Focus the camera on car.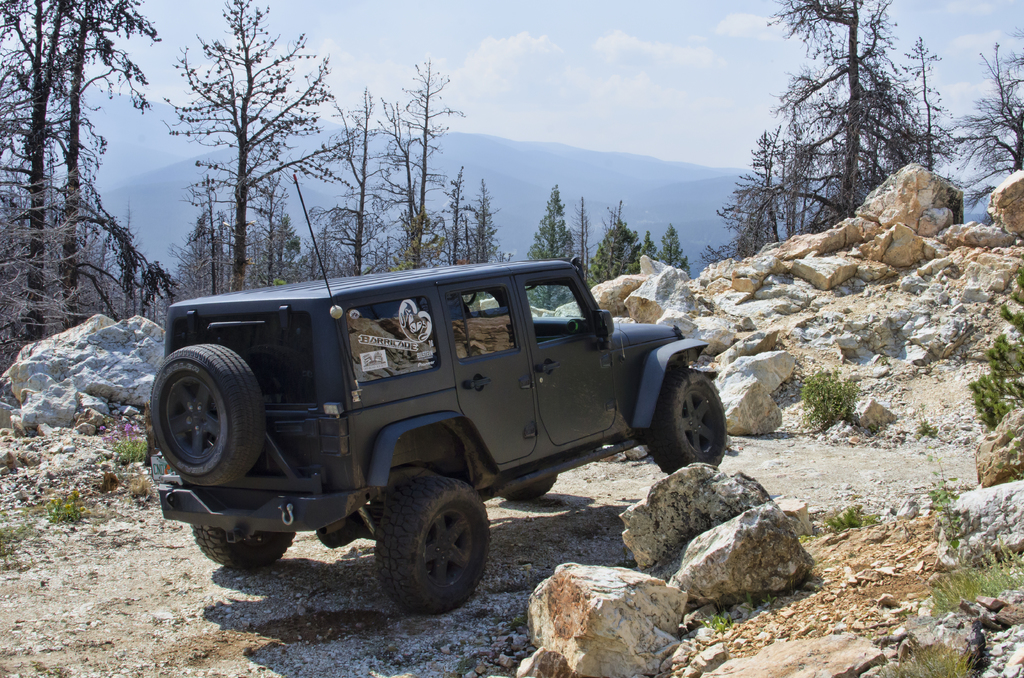
Focus region: (152, 168, 726, 613).
